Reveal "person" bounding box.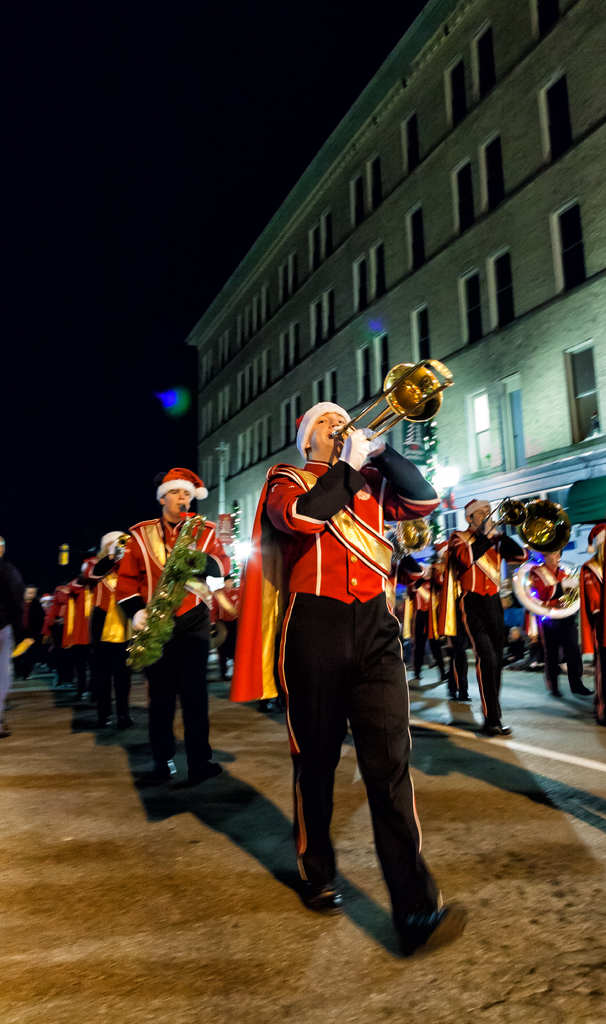
Revealed: bbox=(261, 365, 438, 921).
